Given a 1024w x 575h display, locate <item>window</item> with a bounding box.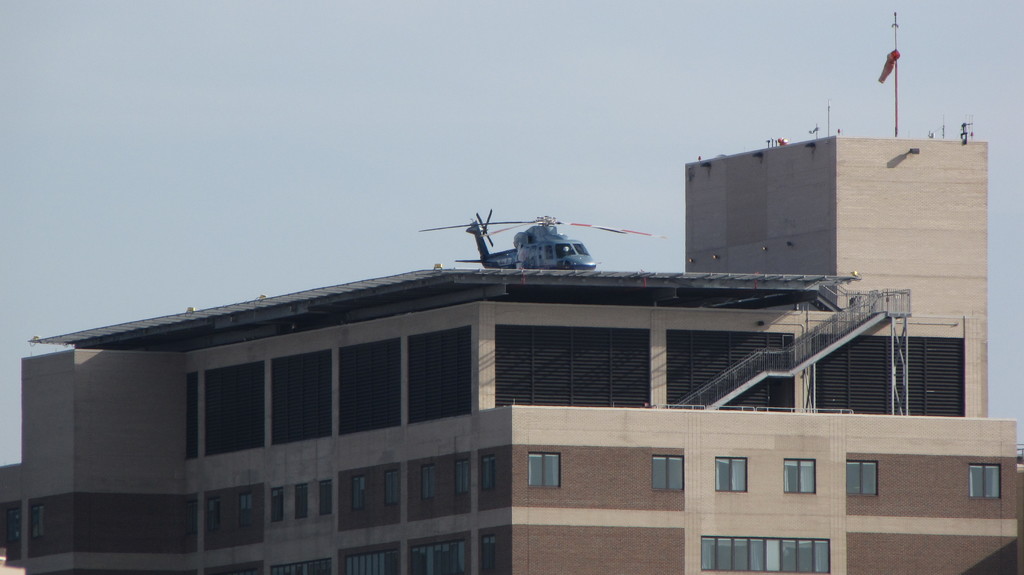
Located: x1=312 y1=484 x2=330 y2=521.
